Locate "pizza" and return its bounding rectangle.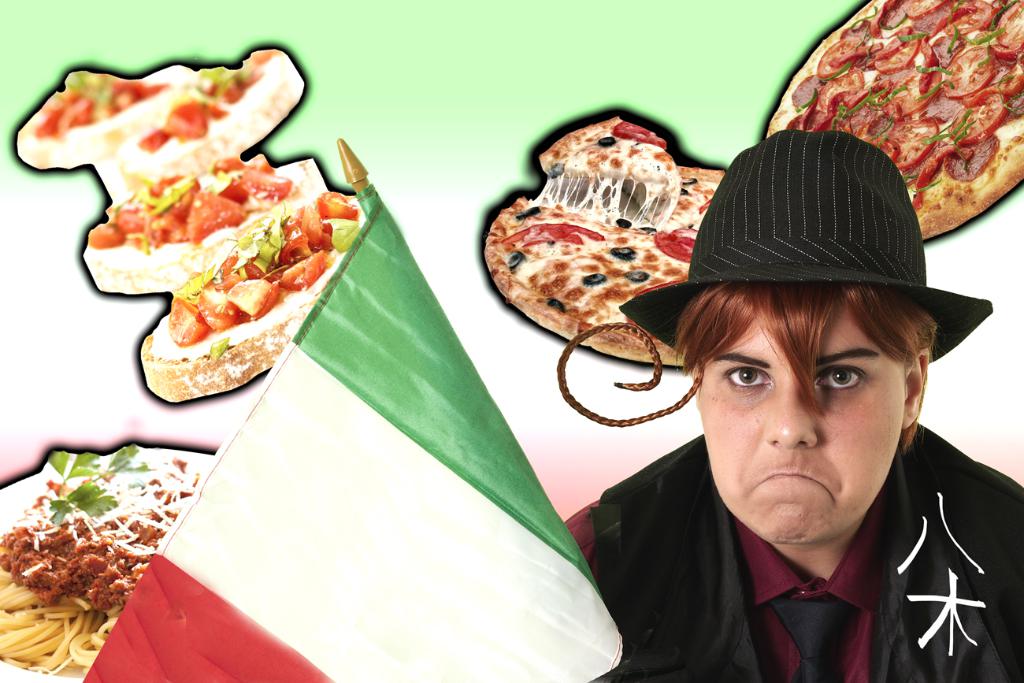
detection(532, 106, 673, 185).
